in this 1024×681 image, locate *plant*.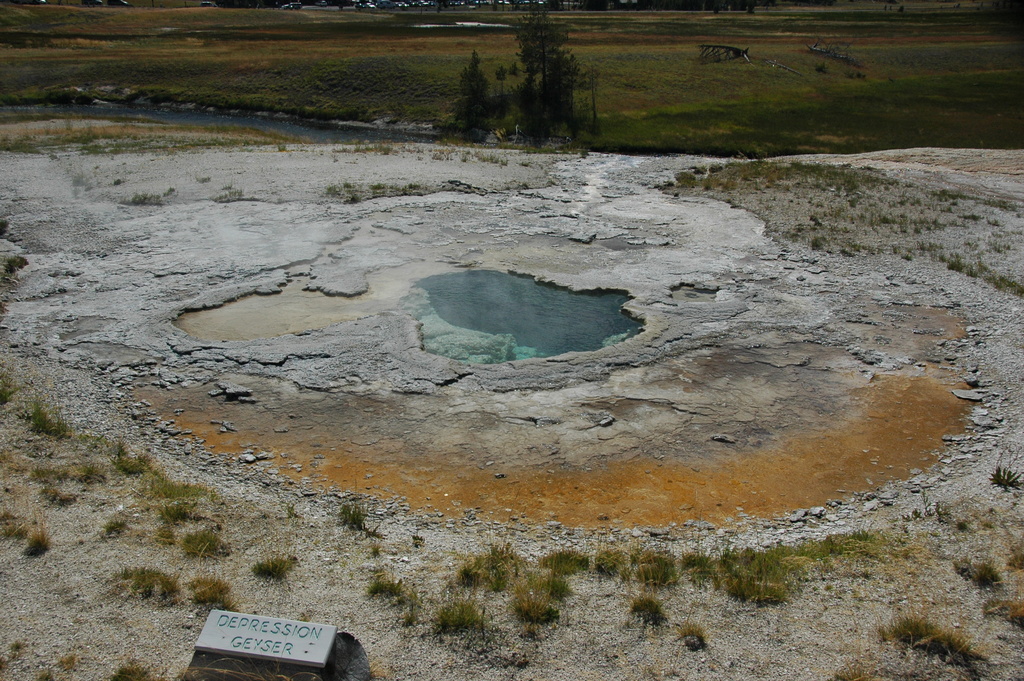
Bounding box: [635, 549, 676, 586].
